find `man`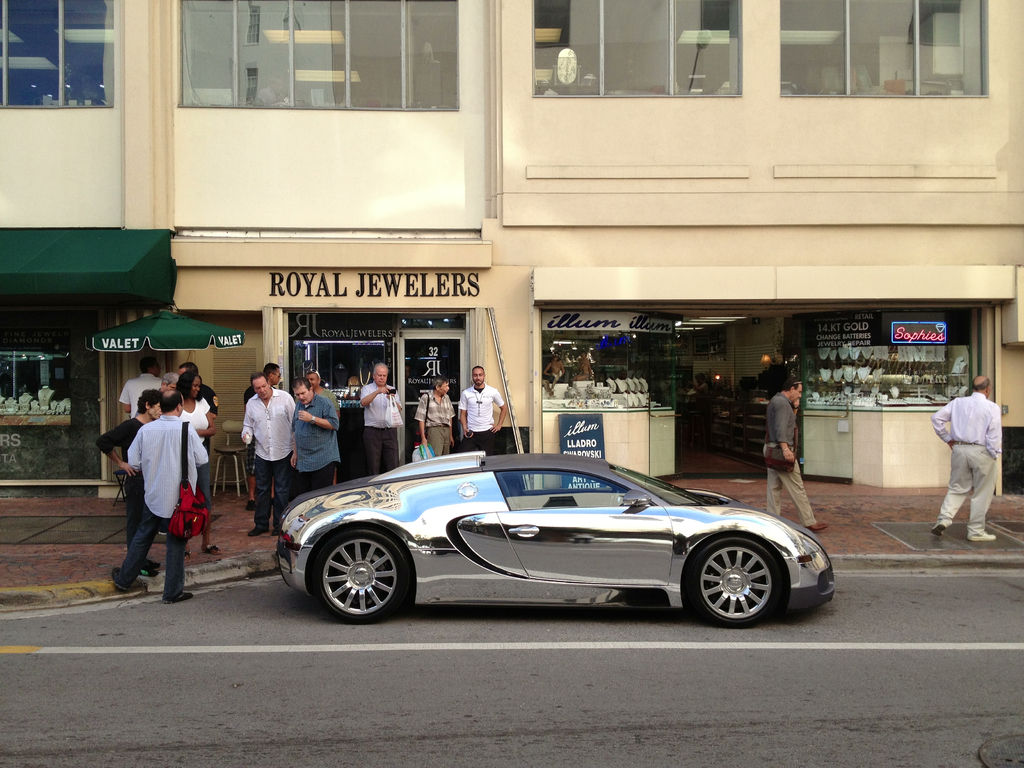
[x1=416, y1=372, x2=453, y2=463]
